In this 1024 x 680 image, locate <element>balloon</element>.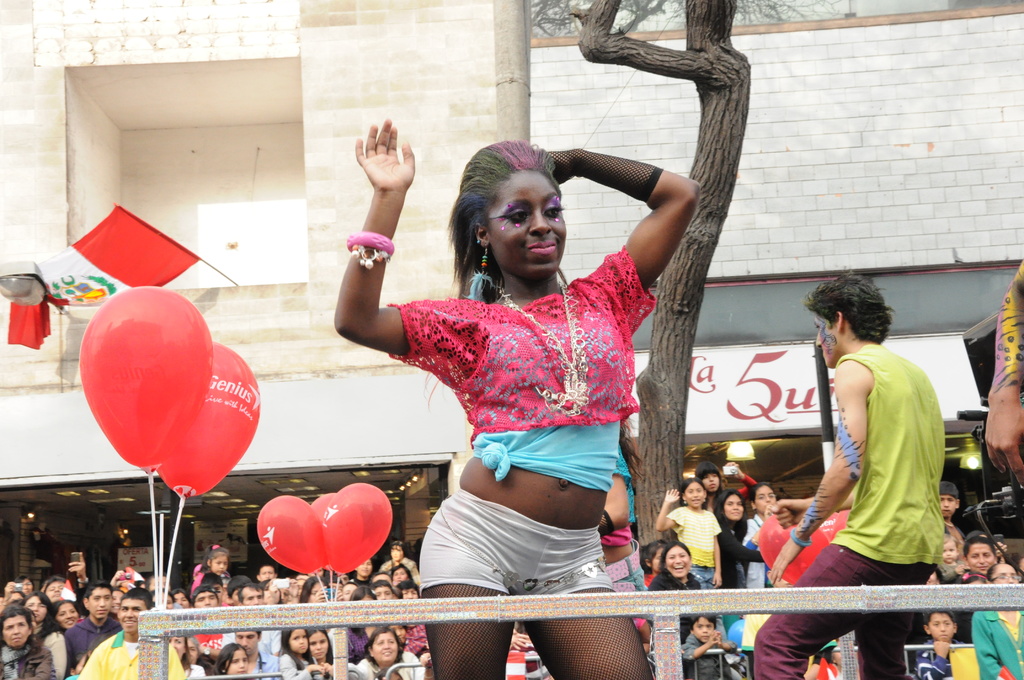
Bounding box: box=[158, 334, 259, 499].
